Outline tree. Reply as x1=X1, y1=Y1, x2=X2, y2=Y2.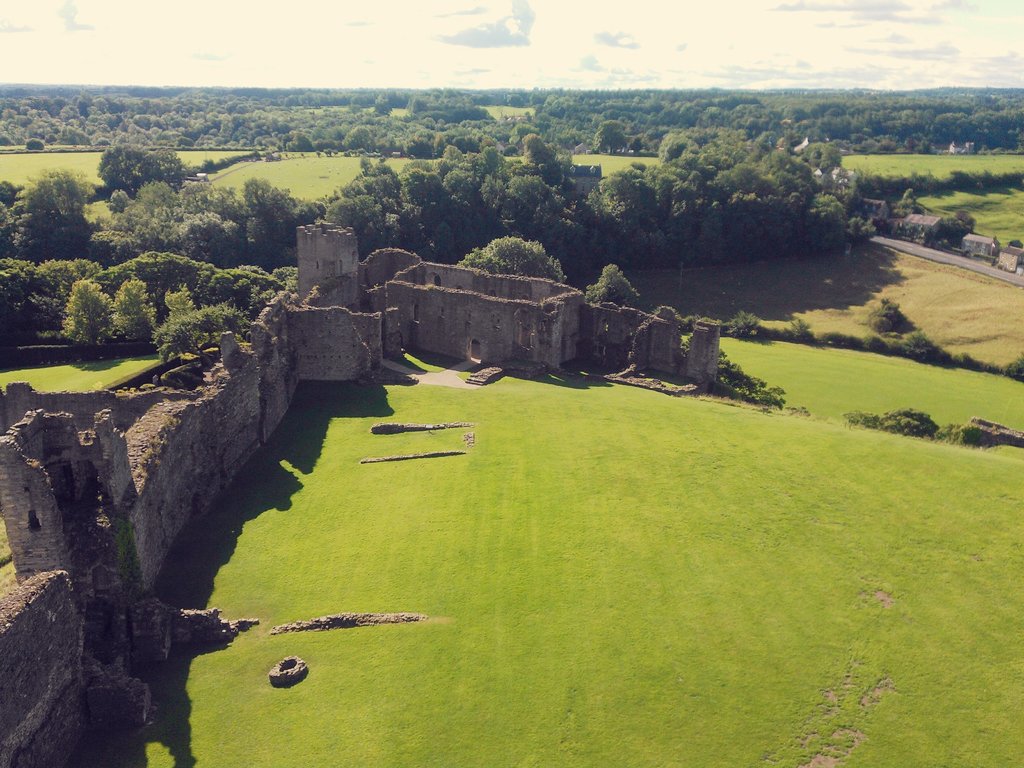
x1=94, y1=138, x2=164, y2=189.
